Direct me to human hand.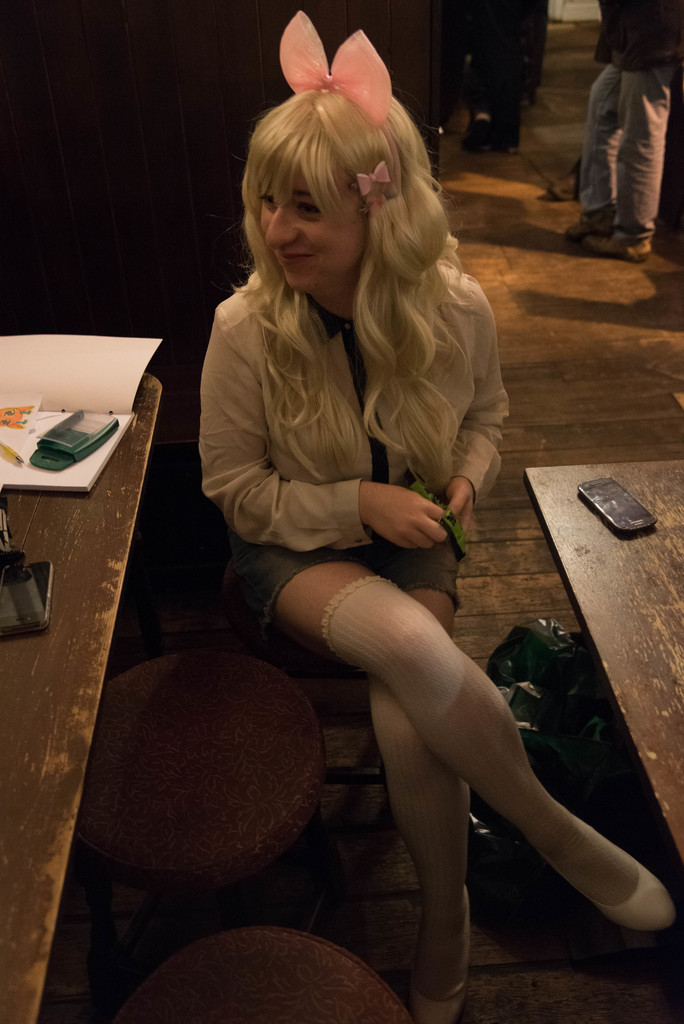
Direction: [x1=439, y1=470, x2=476, y2=548].
